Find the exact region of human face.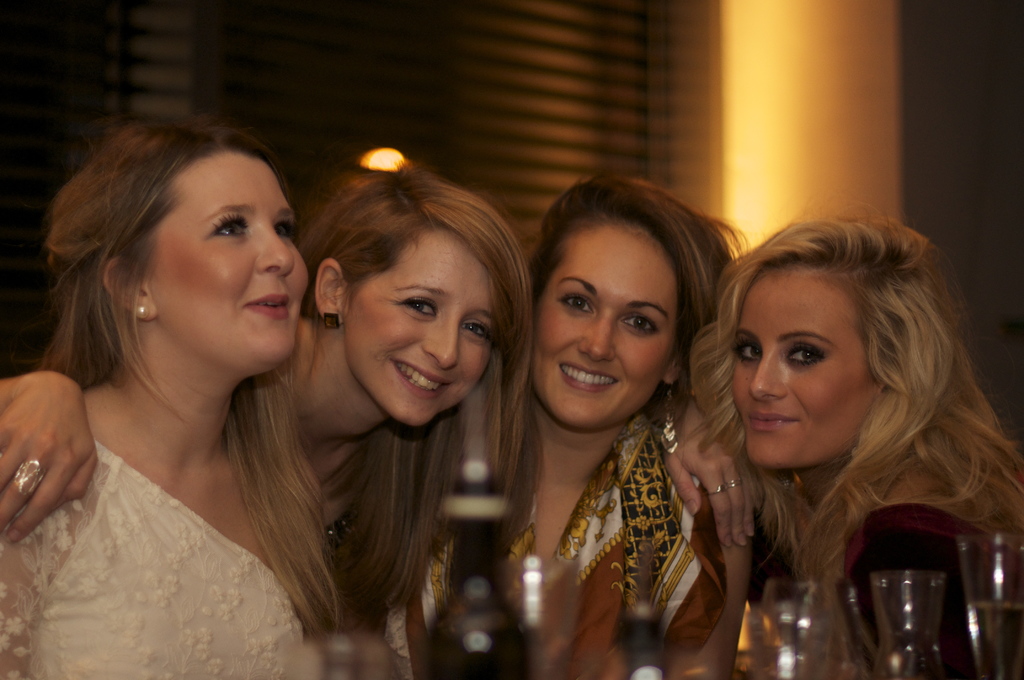
Exact region: region(535, 232, 674, 432).
